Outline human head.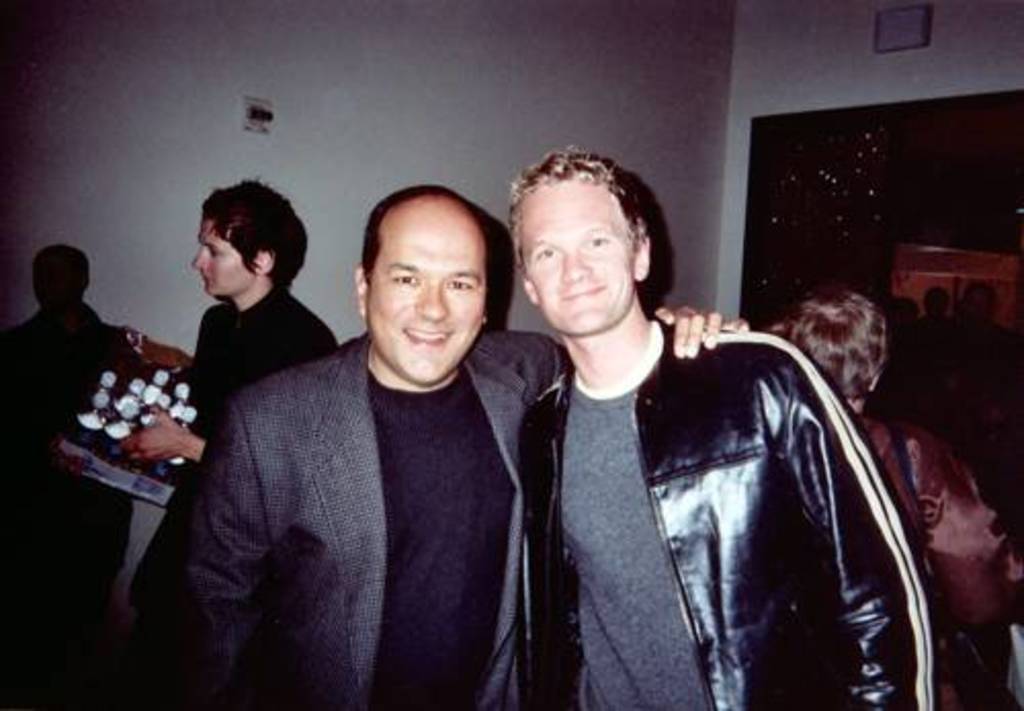
Outline: [190, 178, 299, 295].
